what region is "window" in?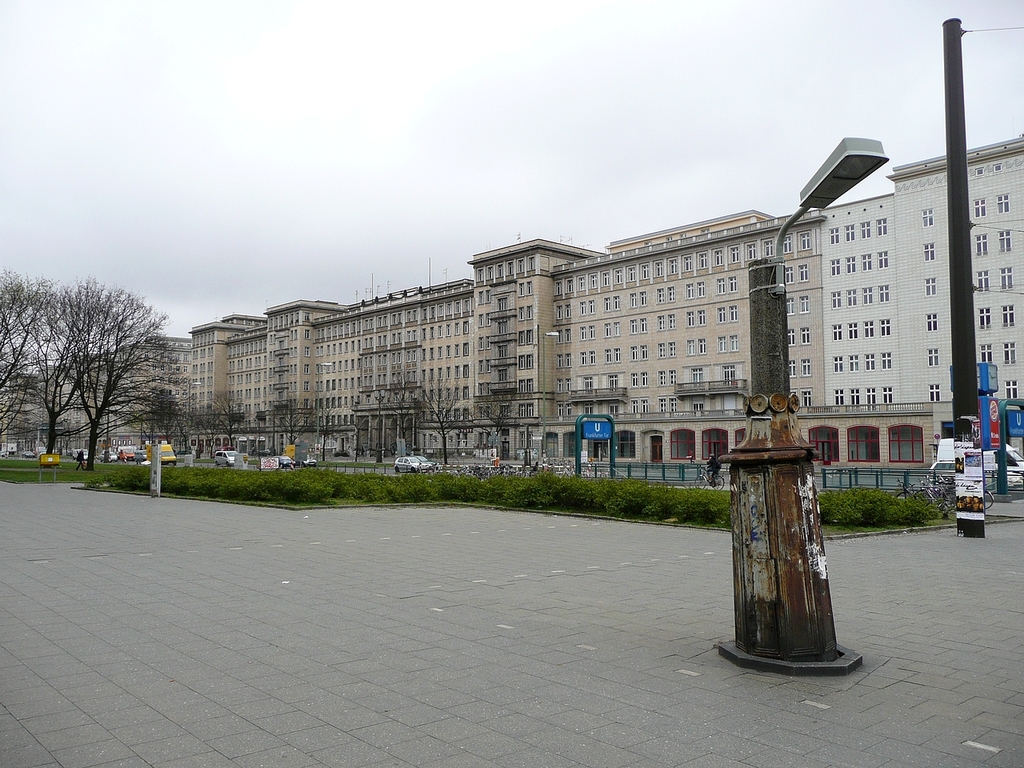
x1=878, y1=320, x2=888, y2=334.
